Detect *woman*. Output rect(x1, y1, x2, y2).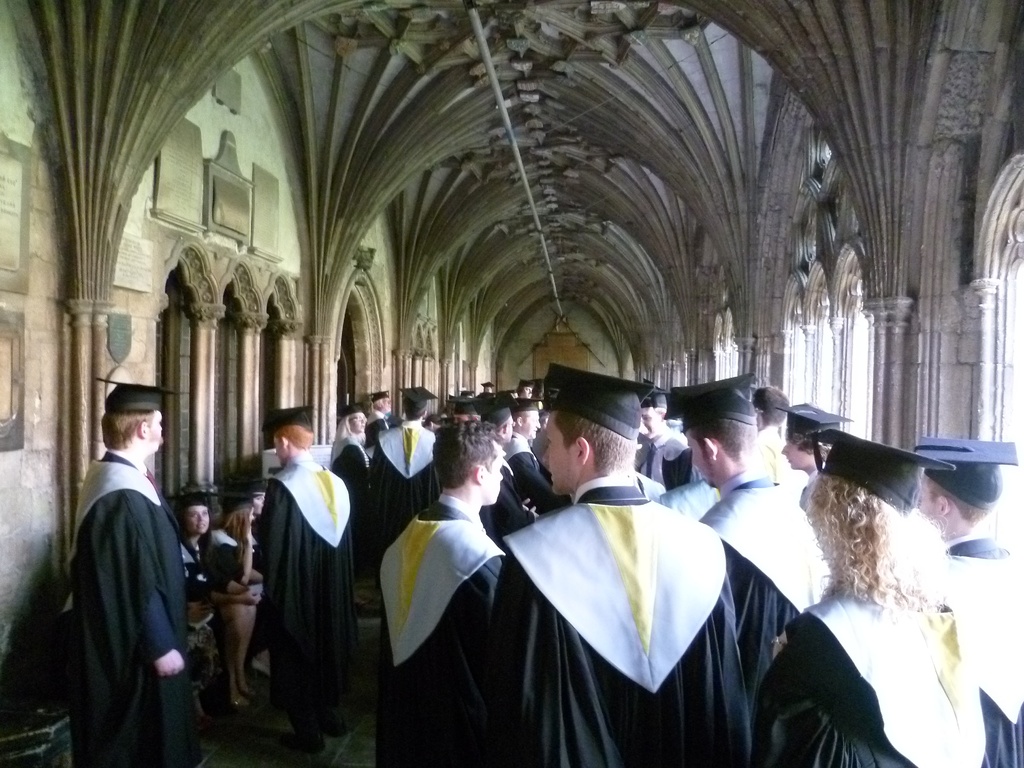
rect(170, 495, 266, 716).
